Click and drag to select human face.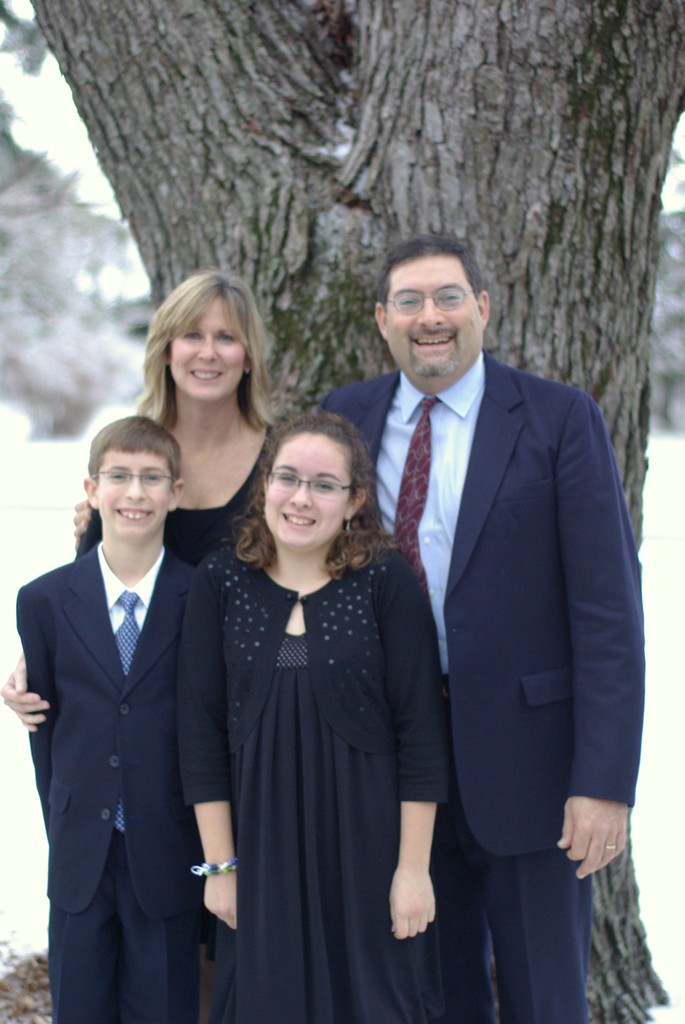
Selection: <bbox>173, 295, 250, 404</bbox>.
